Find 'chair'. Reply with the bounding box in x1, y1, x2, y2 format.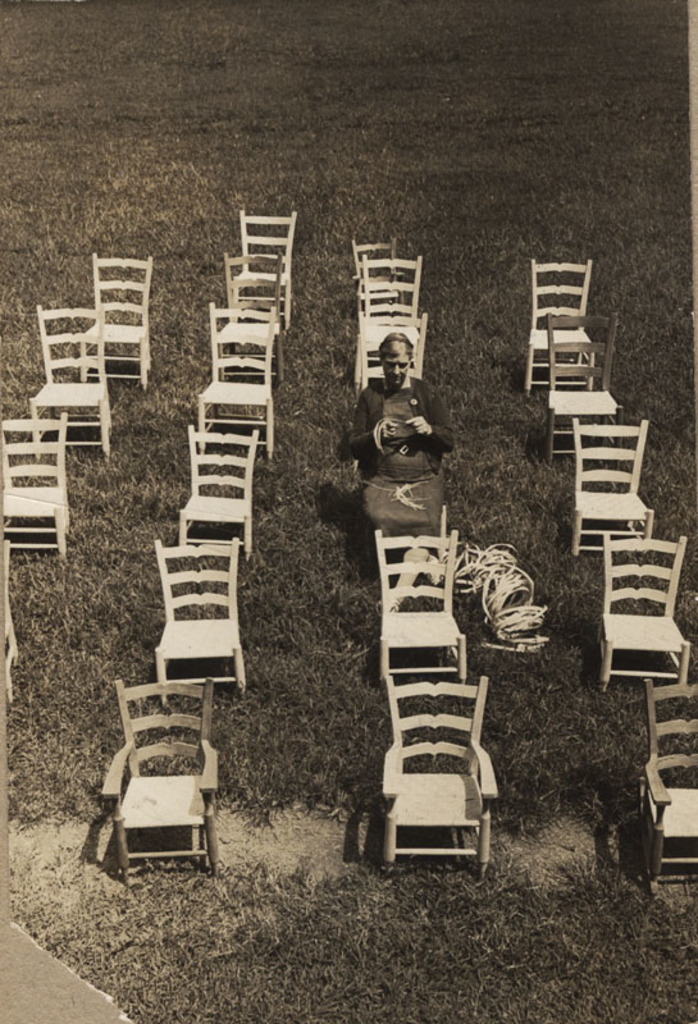
594, 534, 697, 691.
